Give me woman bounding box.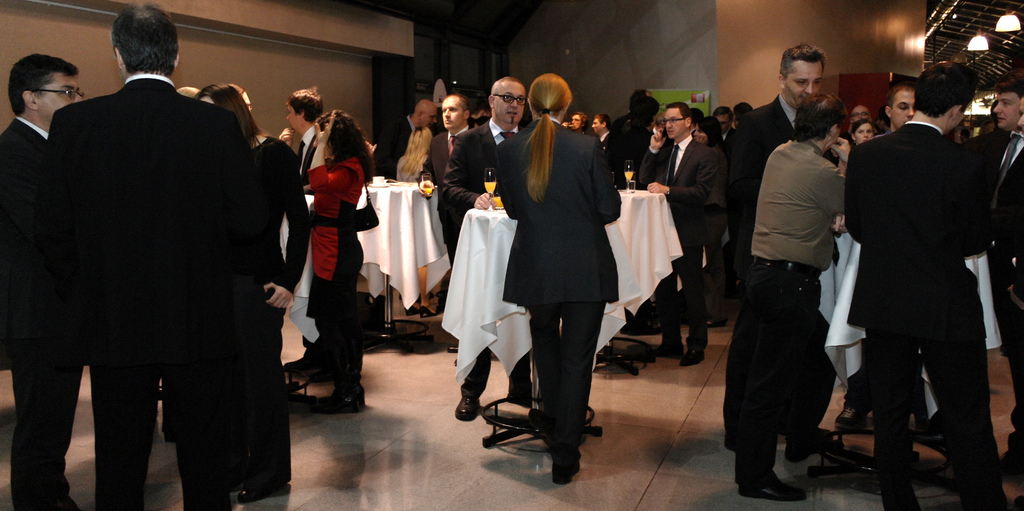
bbox=[850, 117, 877, 143].
